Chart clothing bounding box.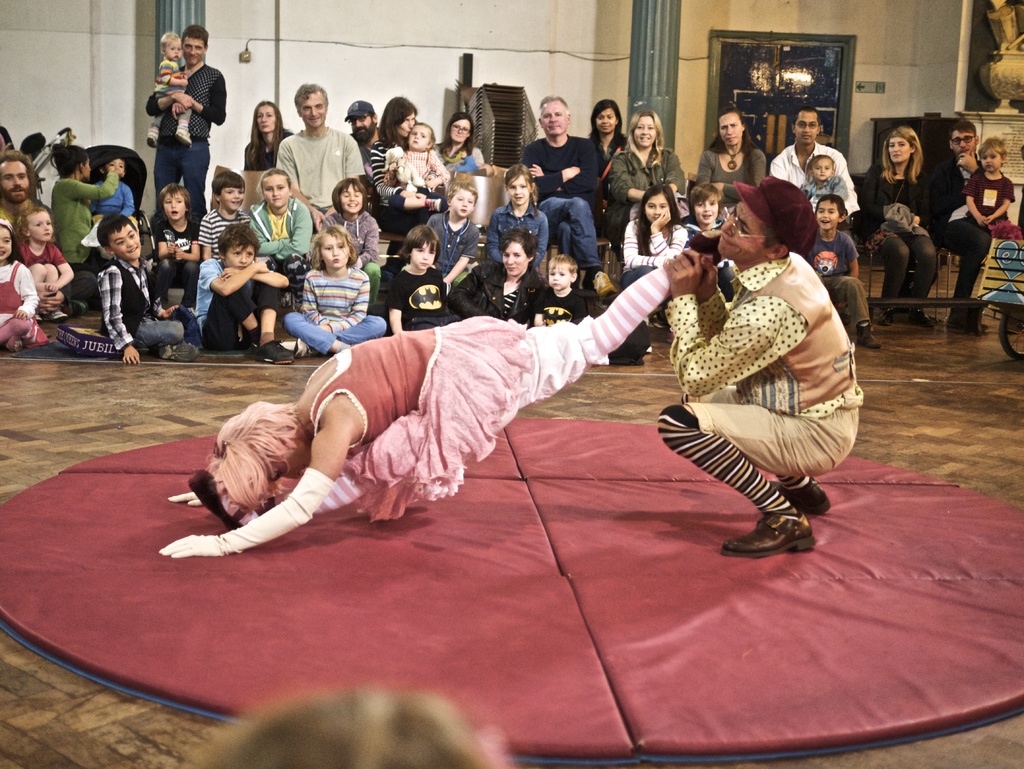
Charted: (x1=0, y1=265, x2=38, y2=328).
